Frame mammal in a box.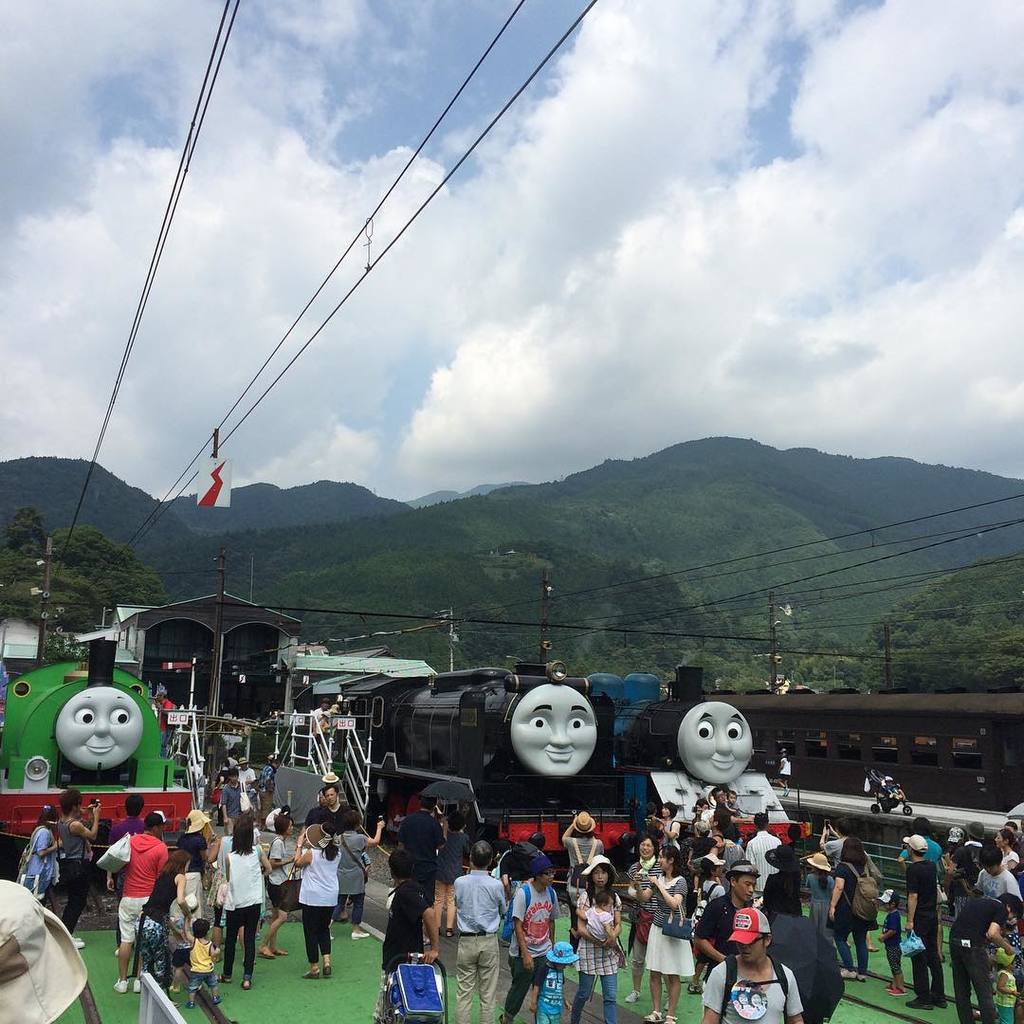
[710, 908, 807, 1023].
